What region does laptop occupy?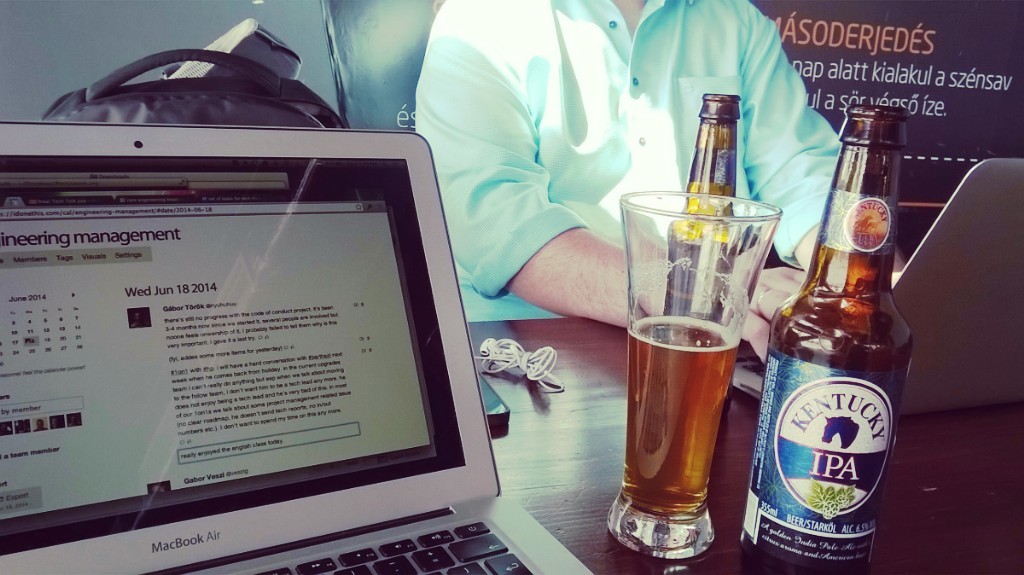
bbox(0, 109, 512, 574).
